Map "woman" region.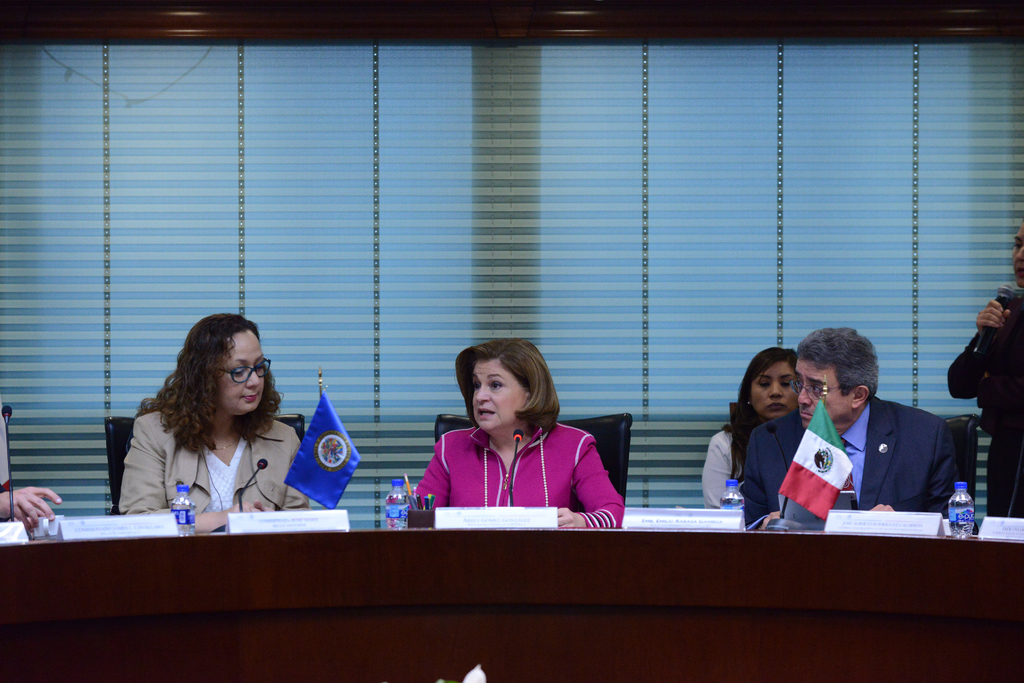
Mapped to bbox=(410, 342, 627, 530).
